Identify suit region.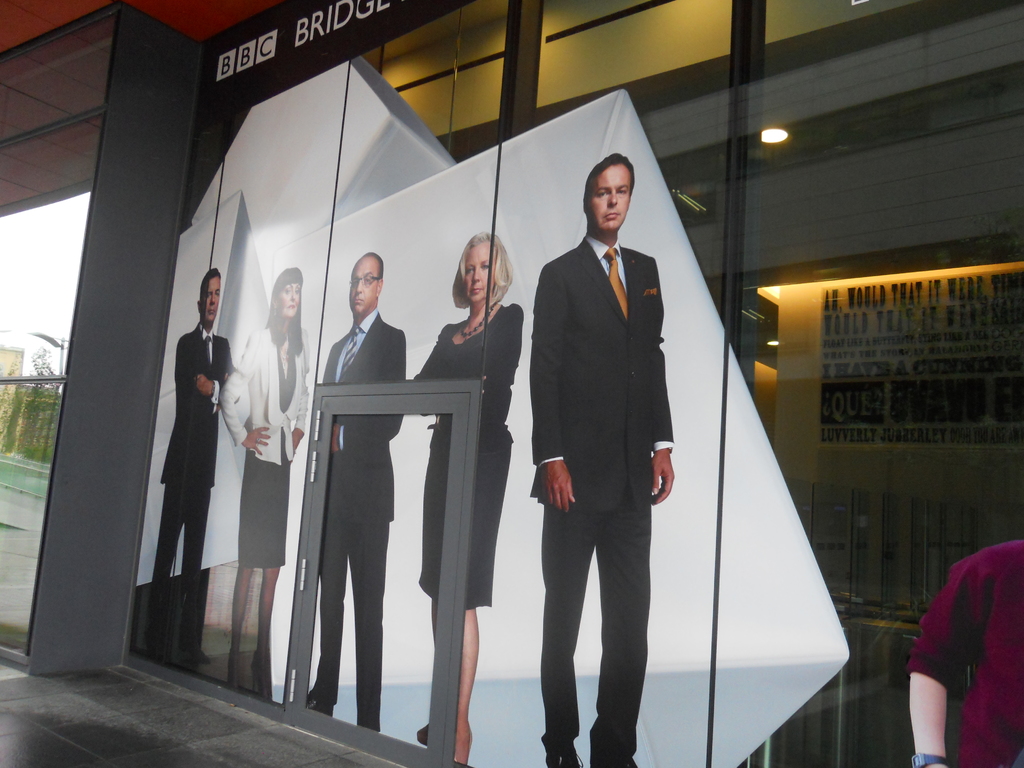
Region: [524, 144, 666, 667].
